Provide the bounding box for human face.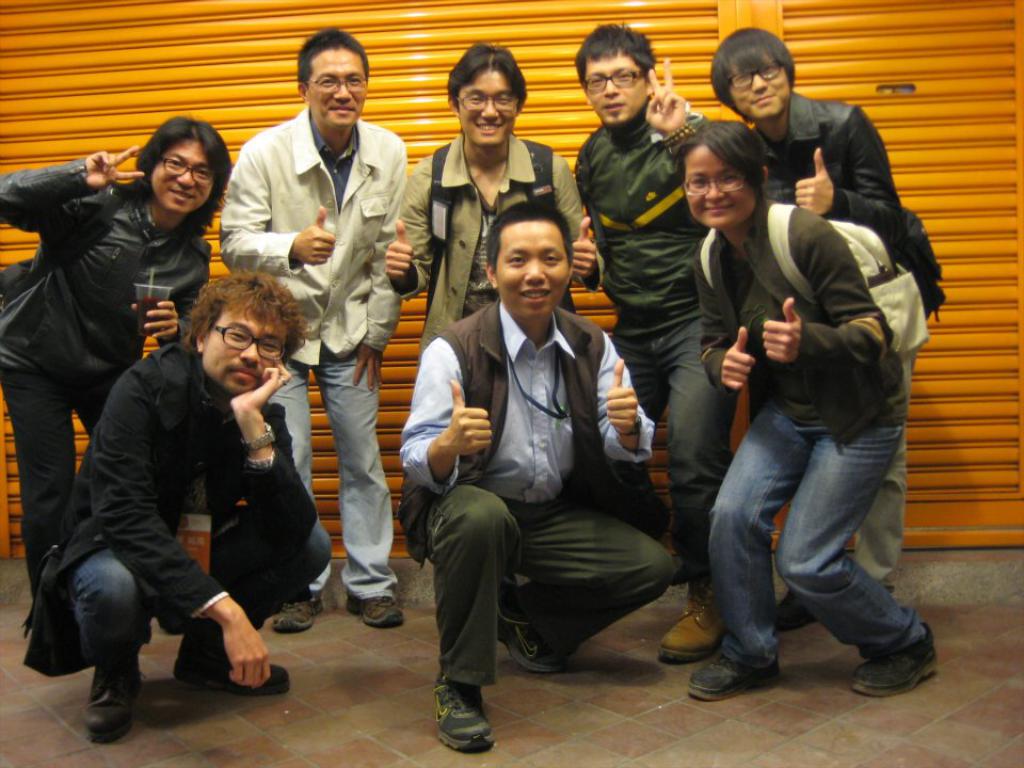
<bbox>578, 45, 645, 127</bbox>.
